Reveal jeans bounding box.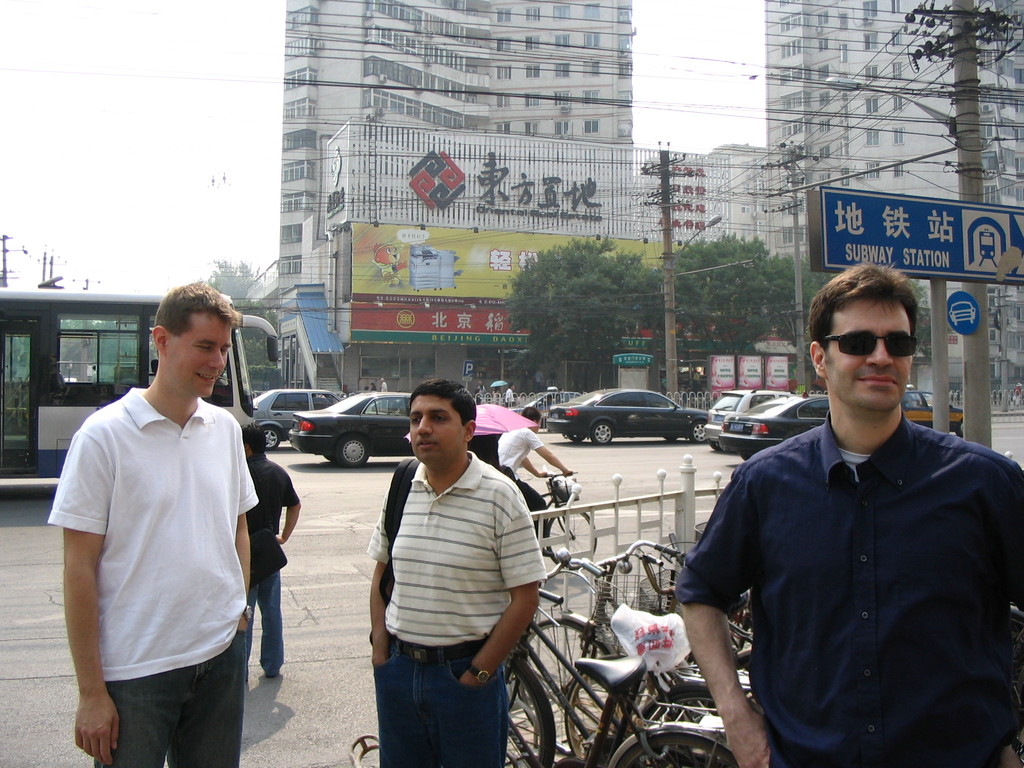
Revealed: [left=92, top=625, right=244, bottom=767].
